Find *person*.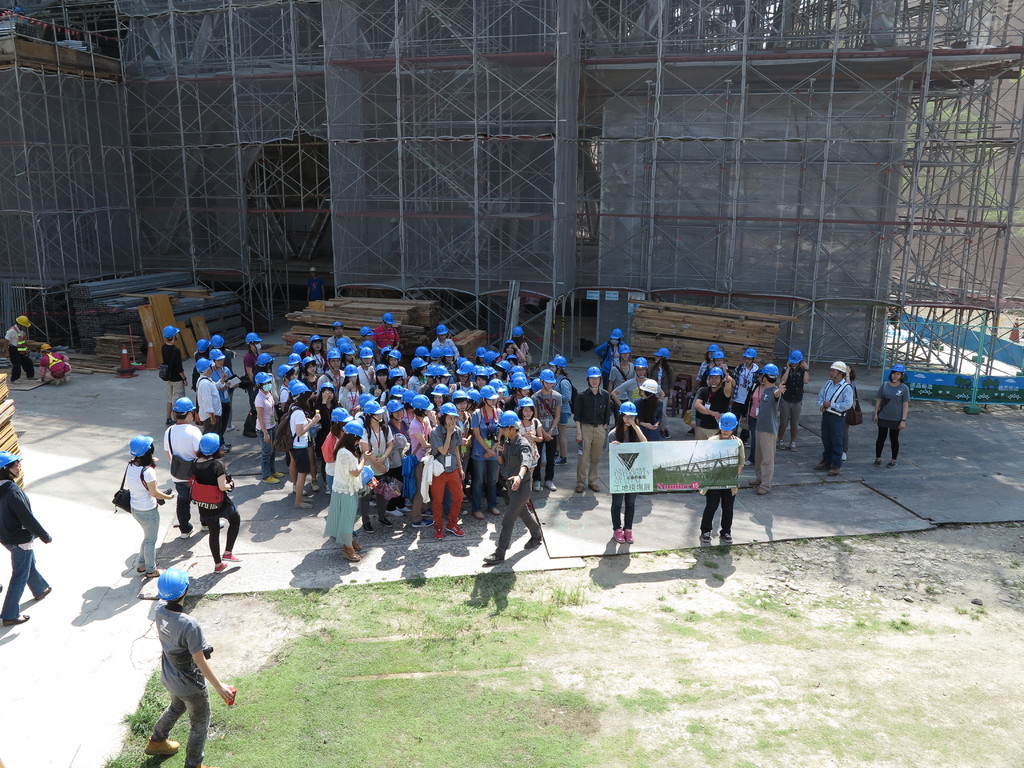
305/267/327/301.
